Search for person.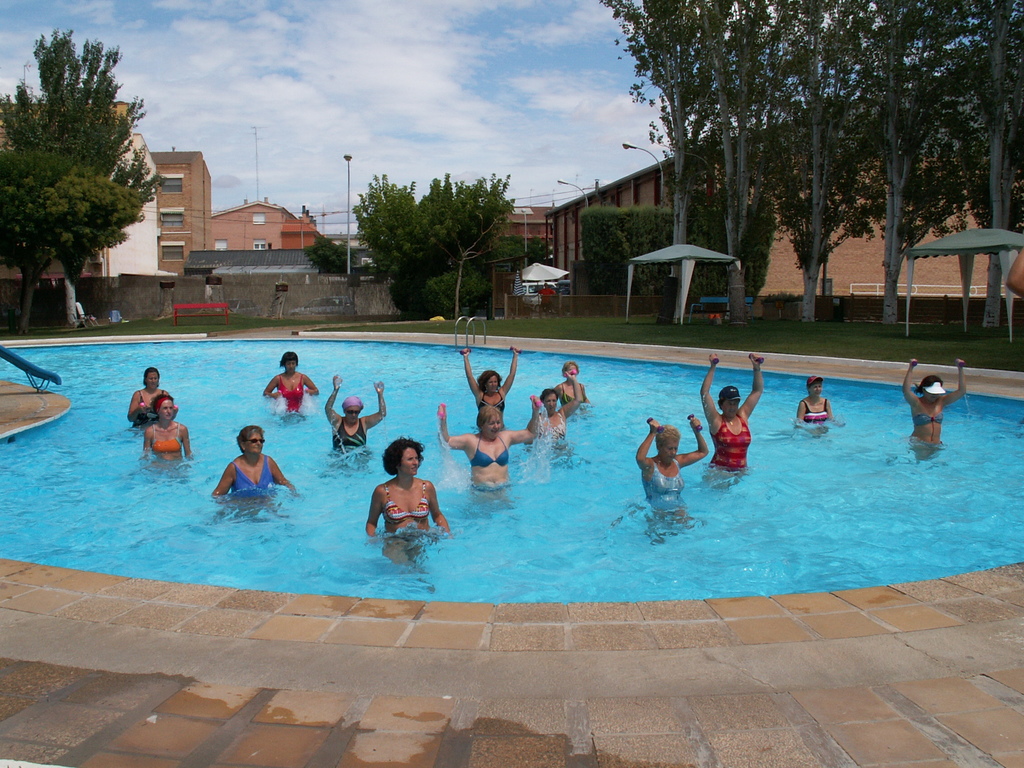
Found at bbox=(902, 359, 972, 456).
